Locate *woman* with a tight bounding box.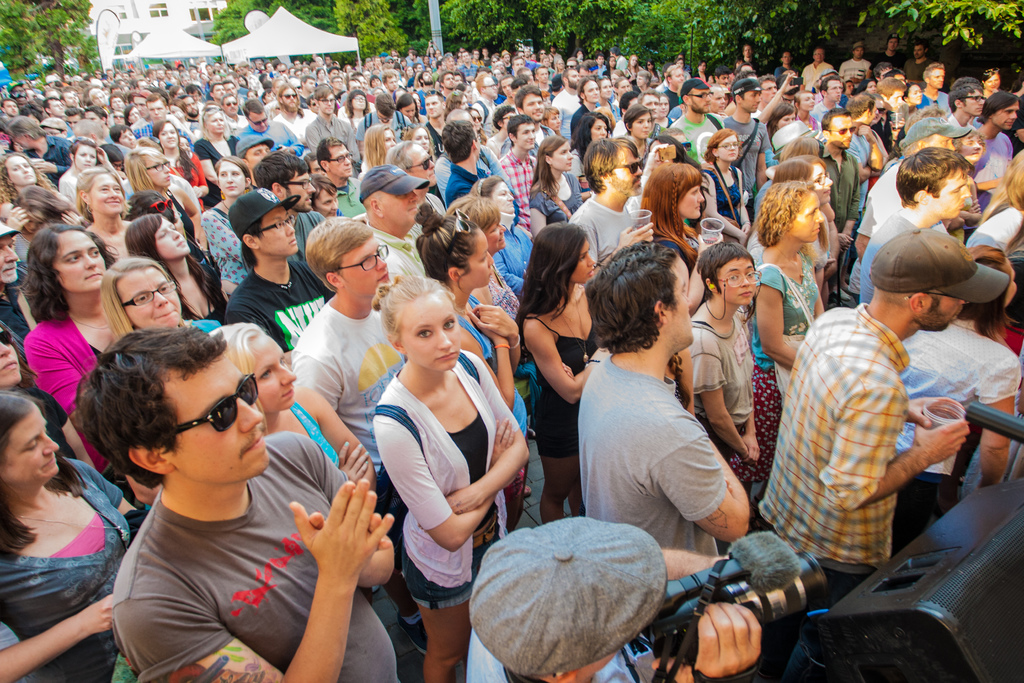
x1=859, y1=76, x2=878, y2=99.
